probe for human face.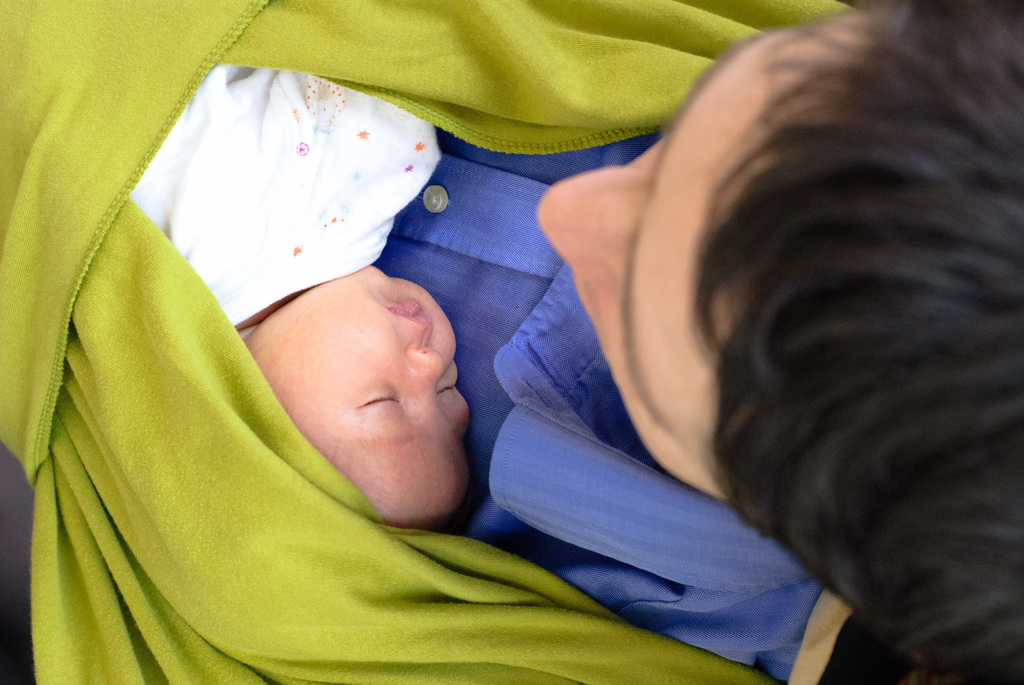
Probe result: box(267, 265, 471, 473).
